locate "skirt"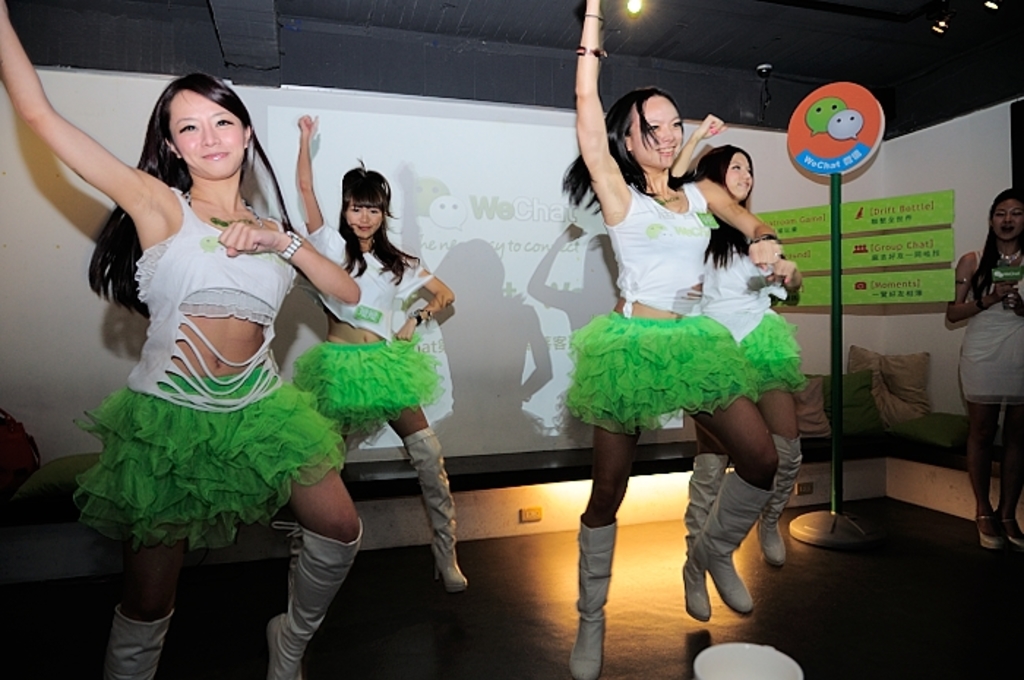
crop(560, 307, 759, 437)
